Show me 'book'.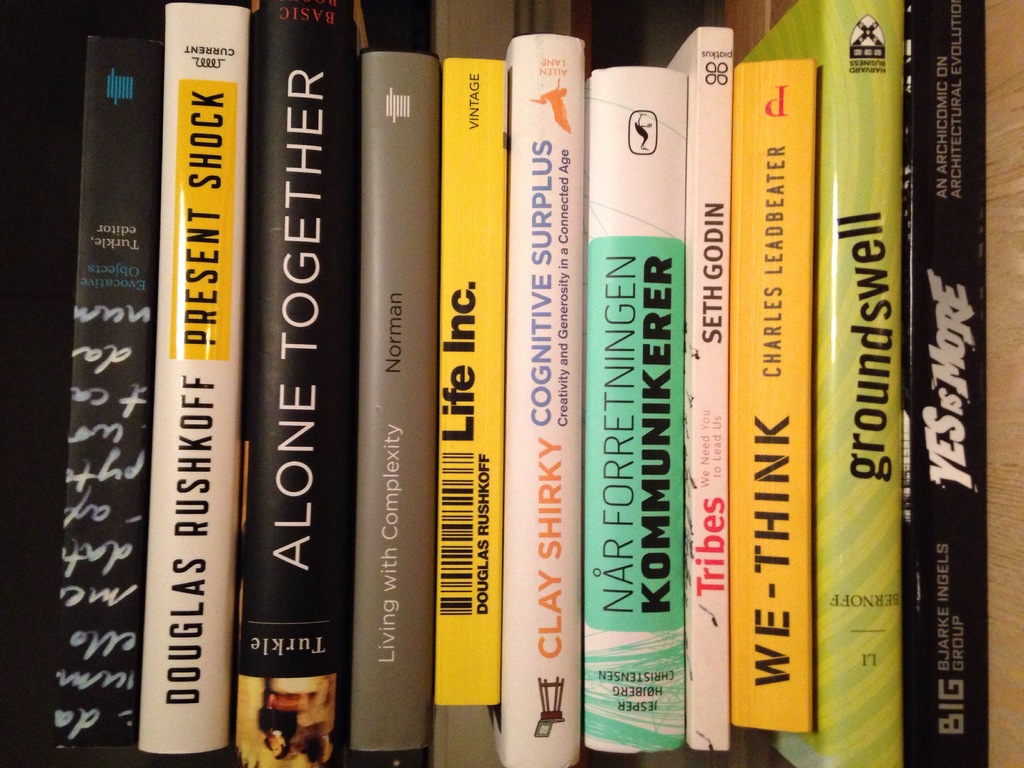
'book' is here: x1=899 y1=0 x2=1010 y2=767.
